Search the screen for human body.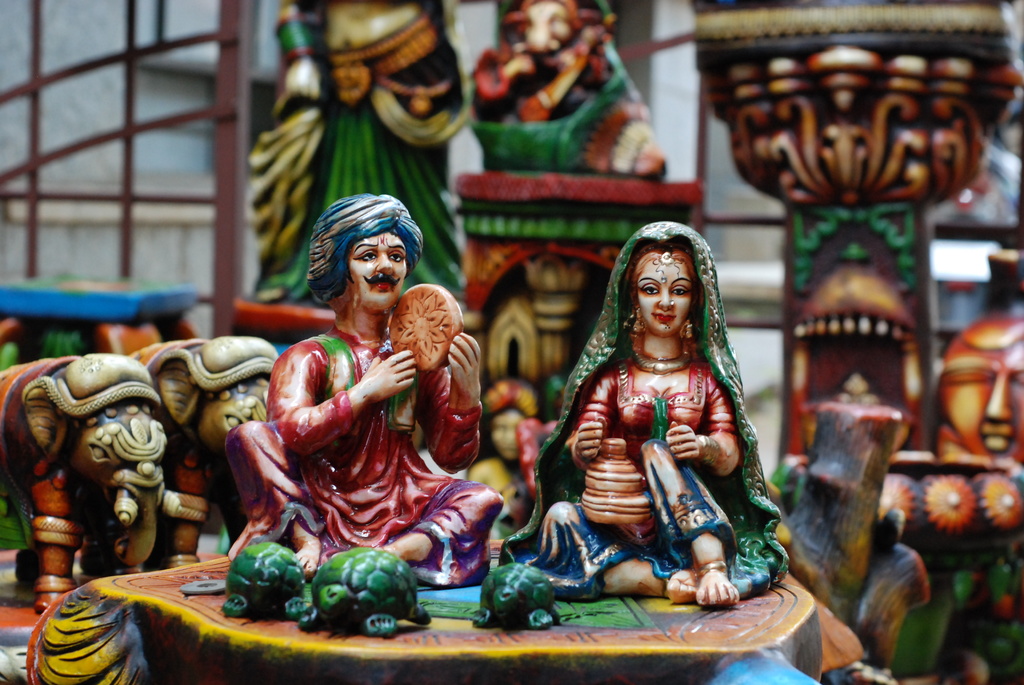
Found at locate(217, 307, 512, 576).
